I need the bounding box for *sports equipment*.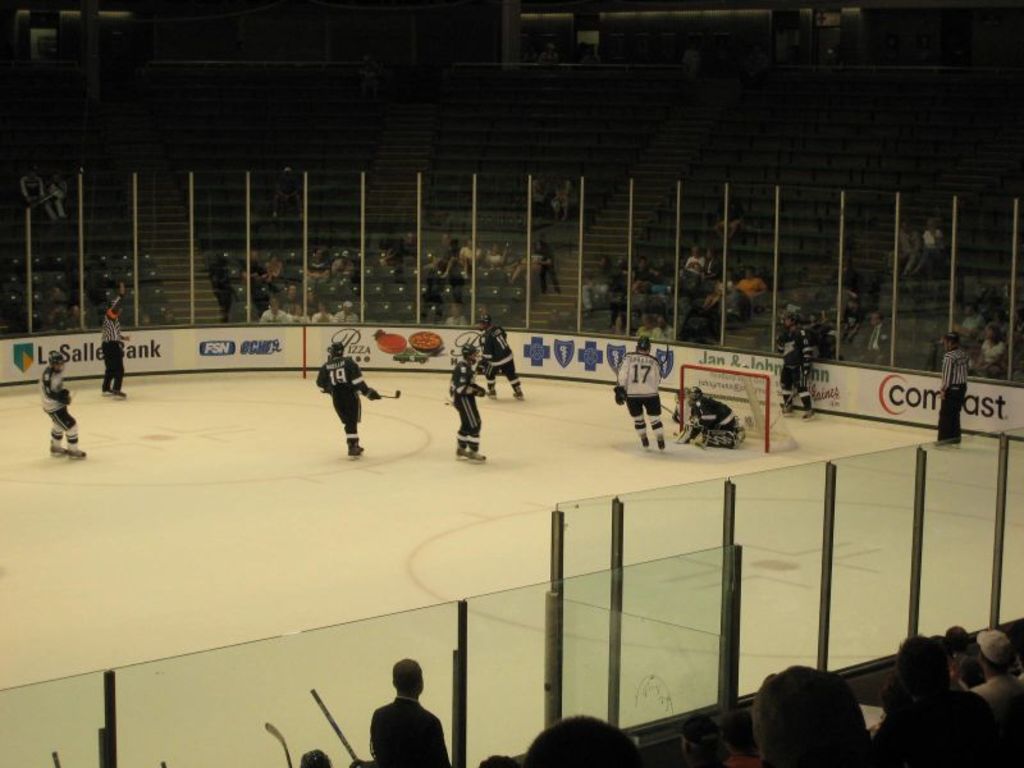
Here it is: (778, 308, 801, 329).
